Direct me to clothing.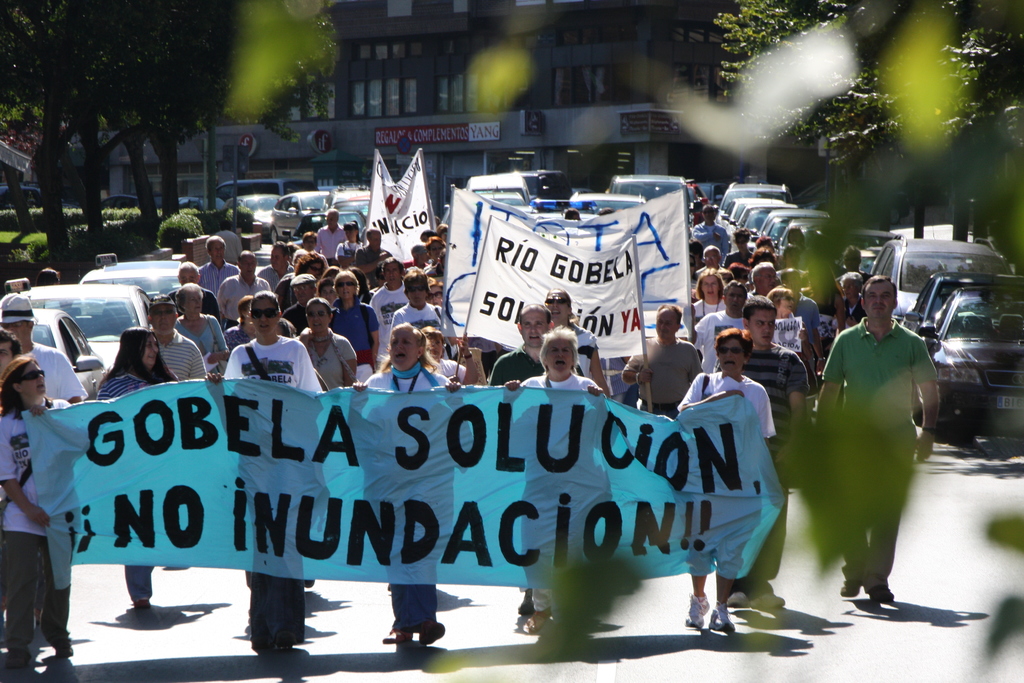
Direction: select_region(0, 398, 84, 666).
